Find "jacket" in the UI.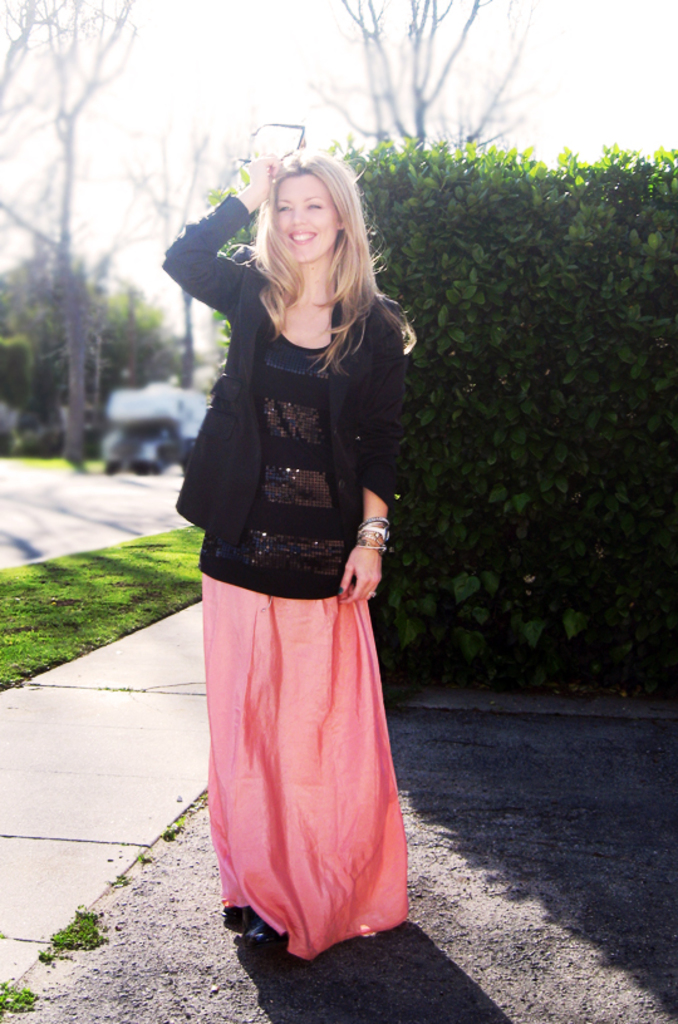
UI element at 166/217/427/611.
